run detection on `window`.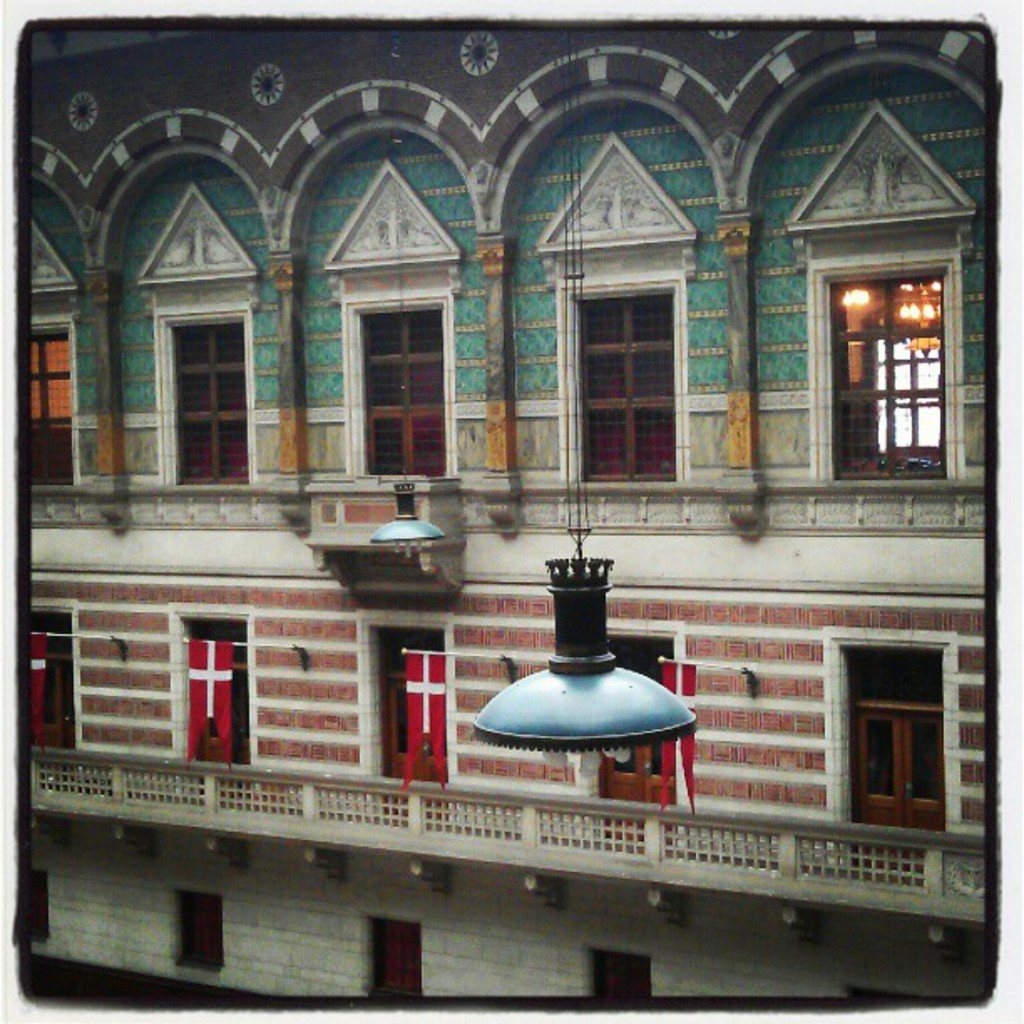
Result: detection(594, 949, 653, 997).
